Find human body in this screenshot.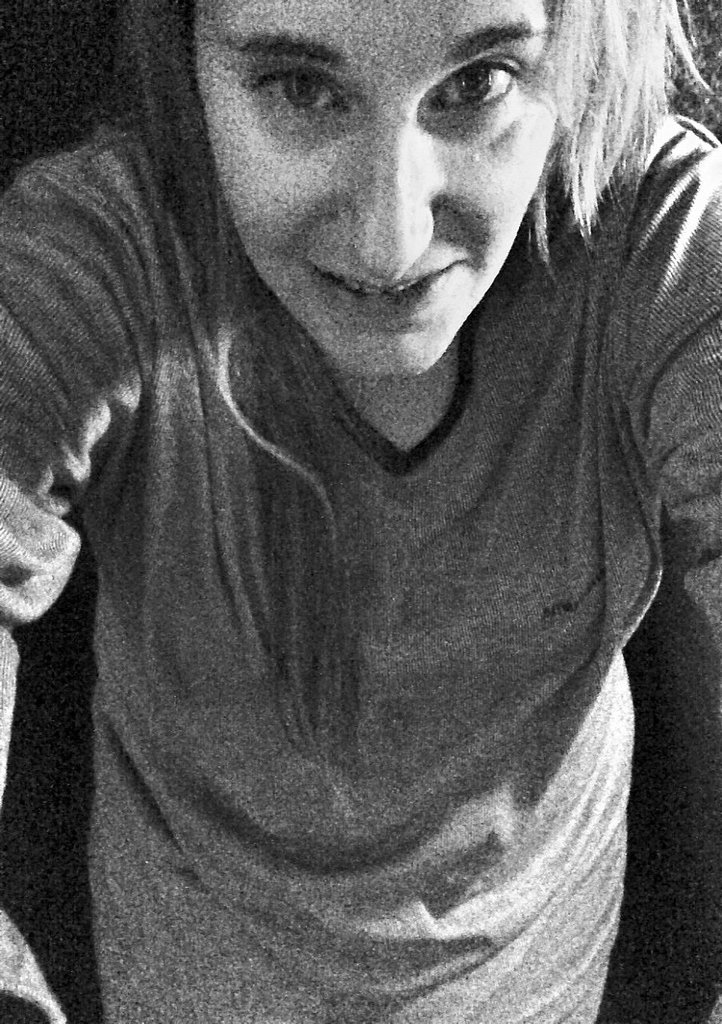
The bounding box for human body is rect(22, 0, 708, 995).
